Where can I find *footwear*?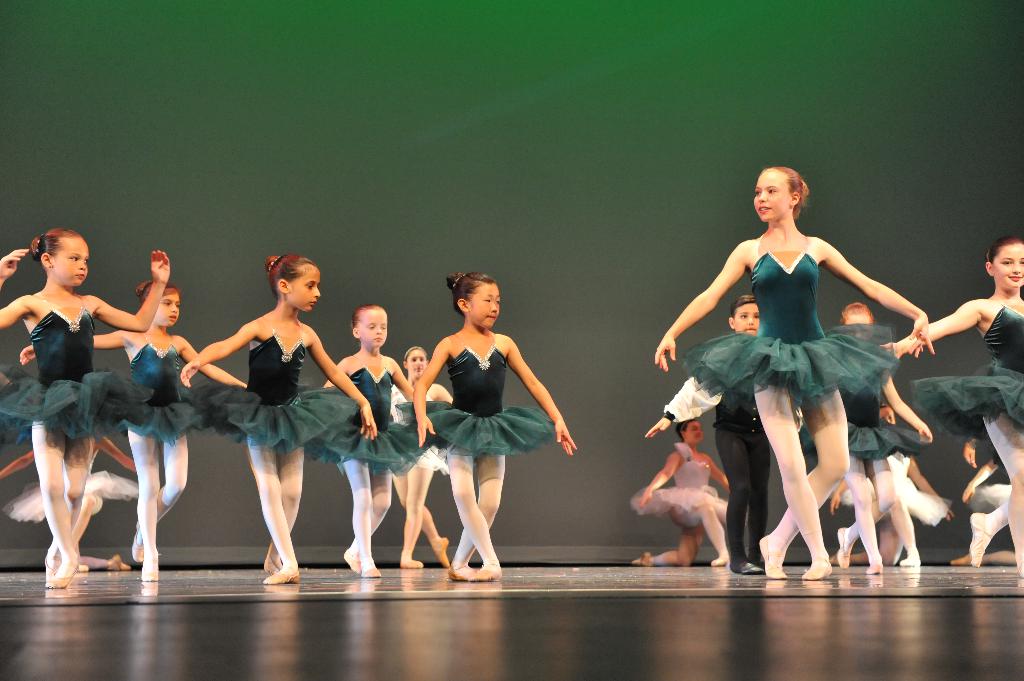
You can find it at (361, 561, 382, 577).
